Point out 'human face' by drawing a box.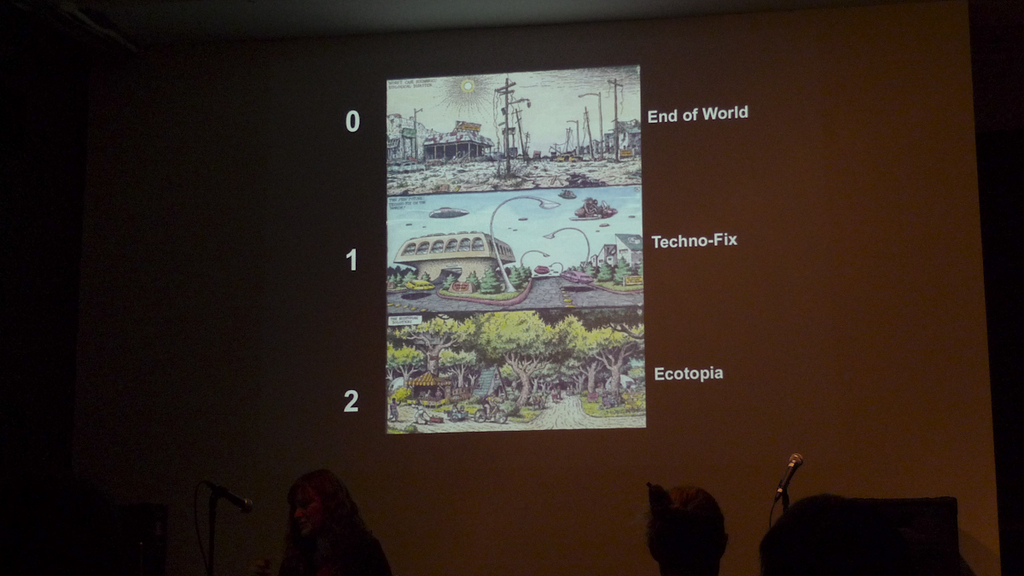
294/486/329/542.
